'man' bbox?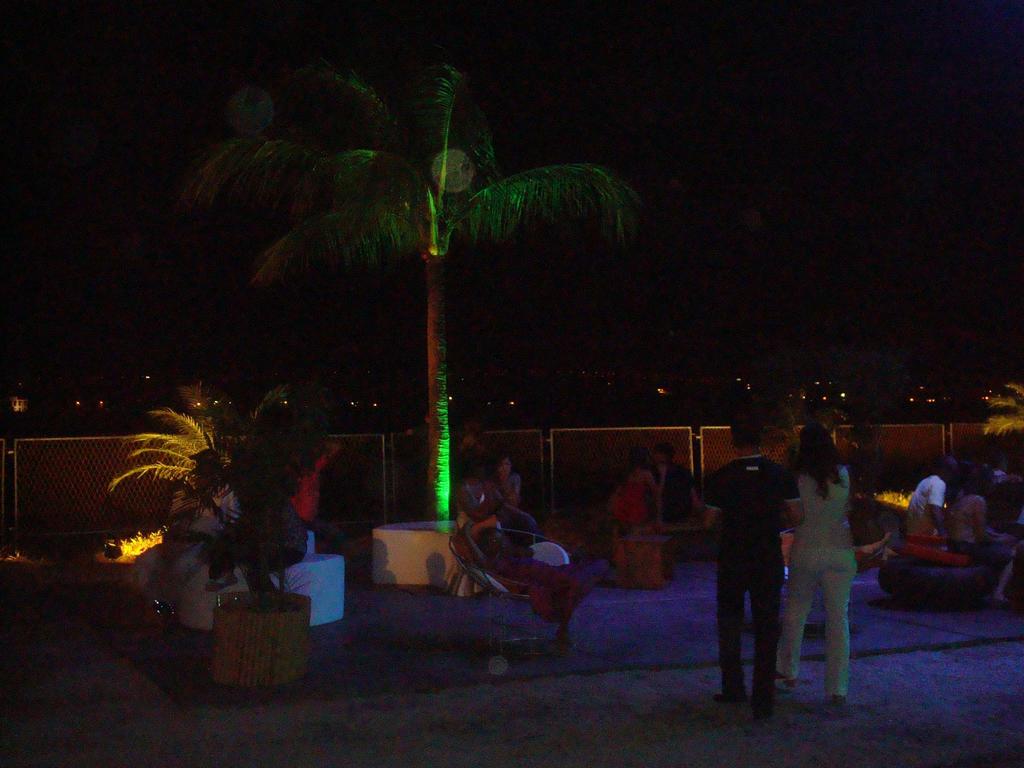
(left=904, top=458, right=959, bottom=548)
